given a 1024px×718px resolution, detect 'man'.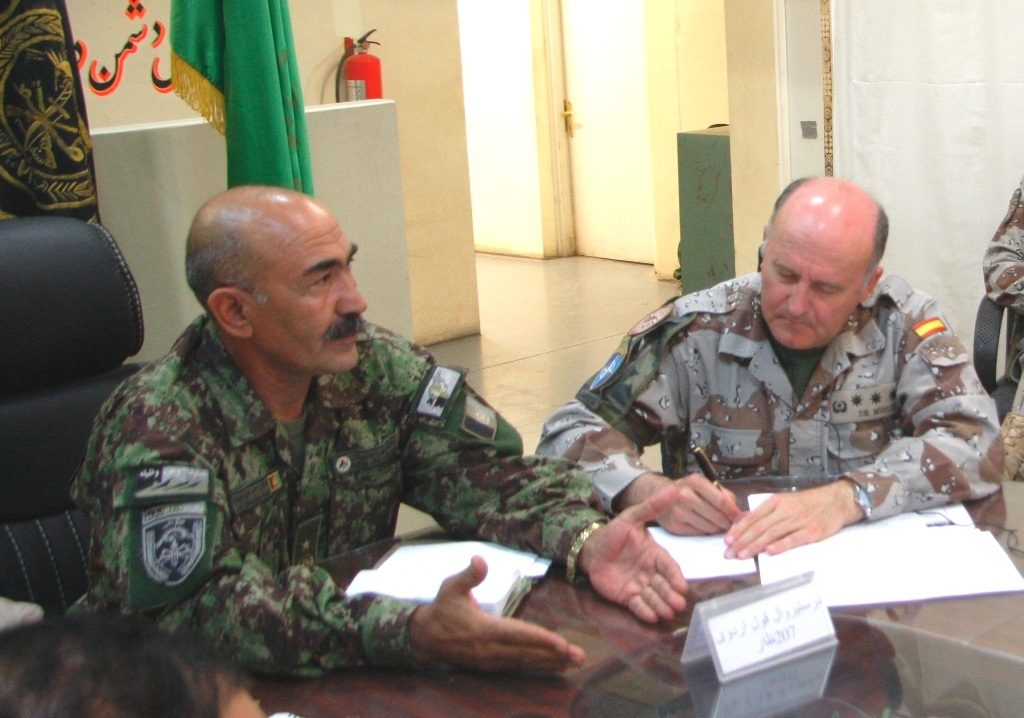
{"x1": 529, "y1": 168, "x2": 1010, "y2": 559}.
